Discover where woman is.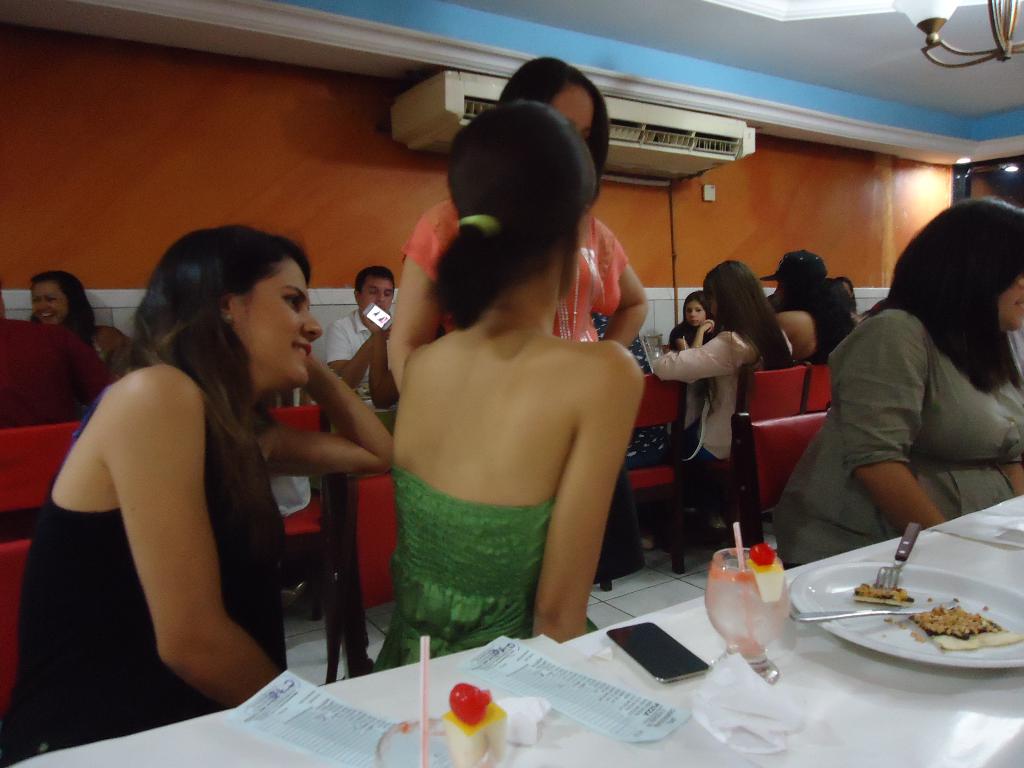
Discovered at bbox=(370, 94, 642, 667).
